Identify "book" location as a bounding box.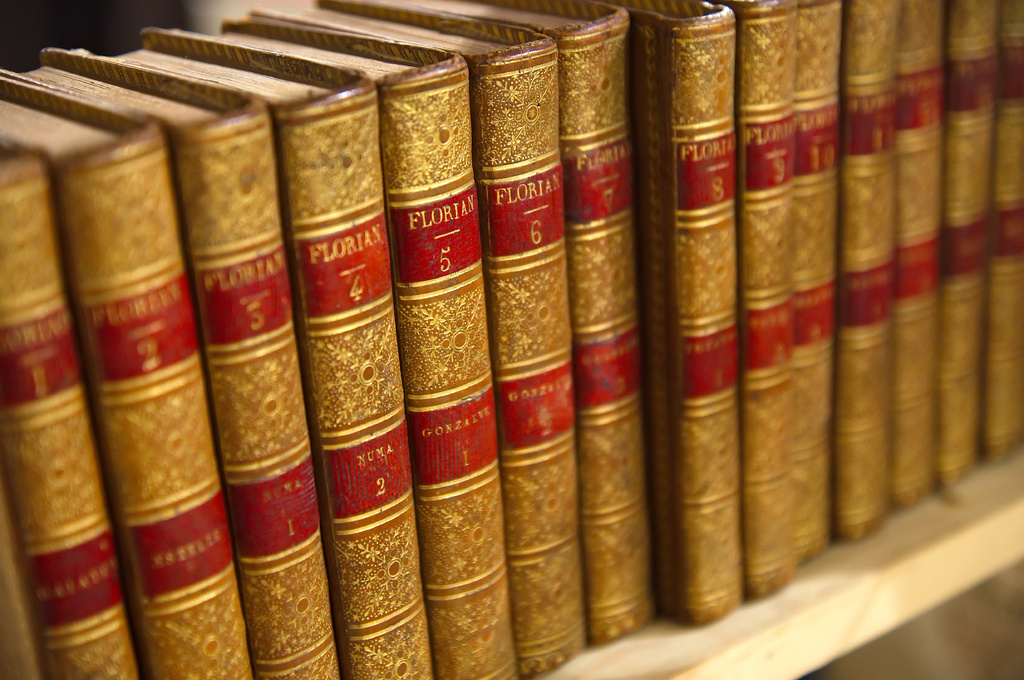
region(33, 22, 436, 679).
